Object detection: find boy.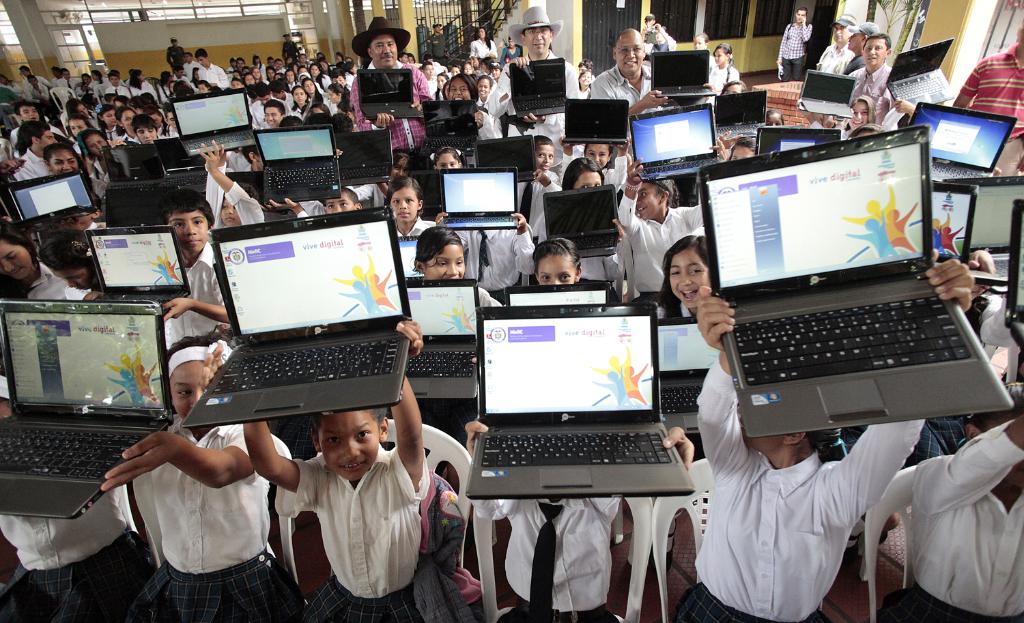
<box>247,321,441,622</box>.
